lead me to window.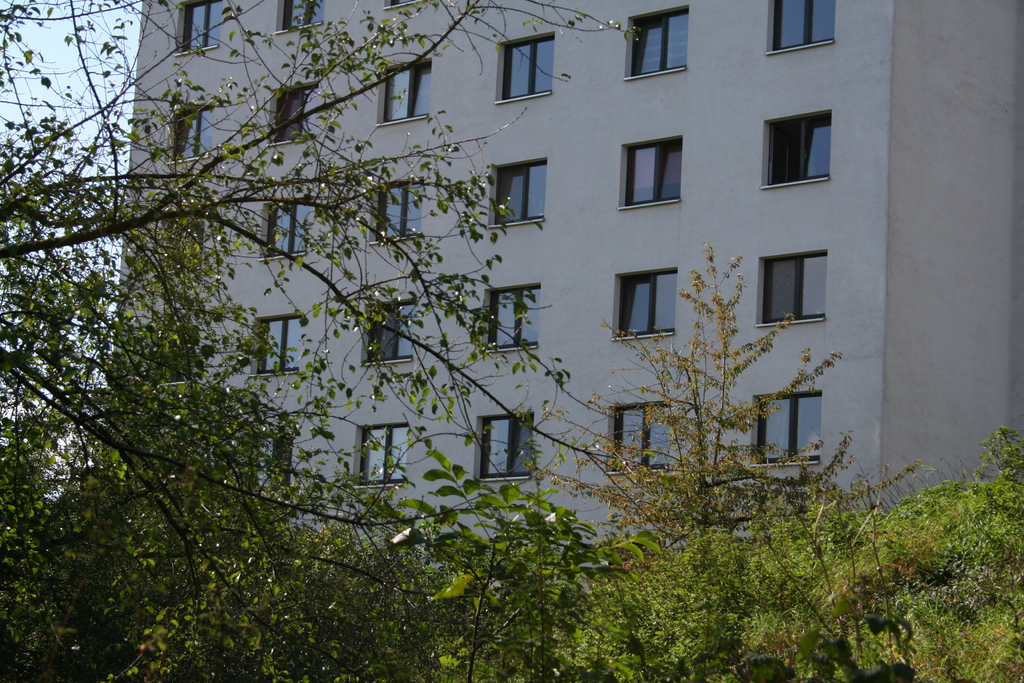
Lead to rect(619, 141, 691, 205).
